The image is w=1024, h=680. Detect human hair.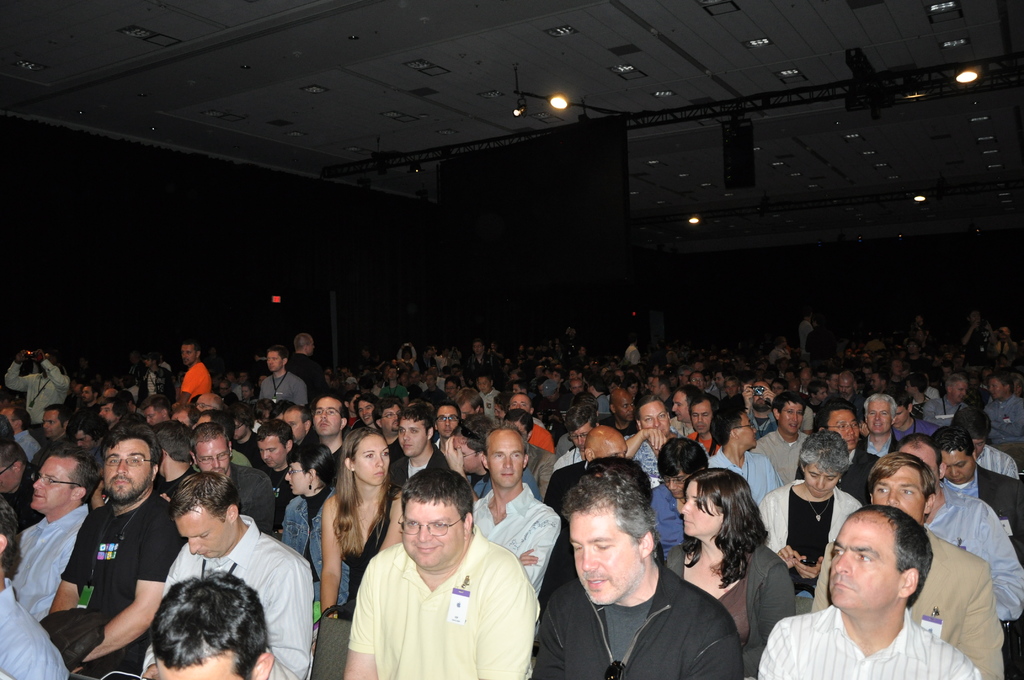
Detection: 431:398:463:422.
